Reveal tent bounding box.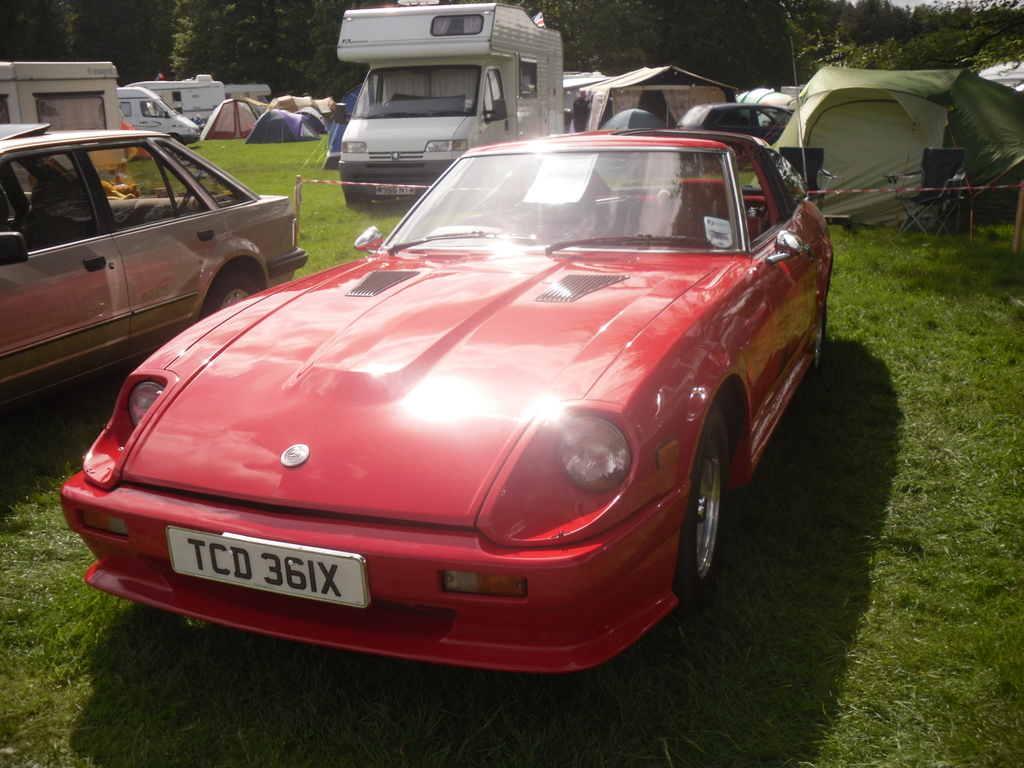
Revealed: select_region(250, 106, 314, 140).
